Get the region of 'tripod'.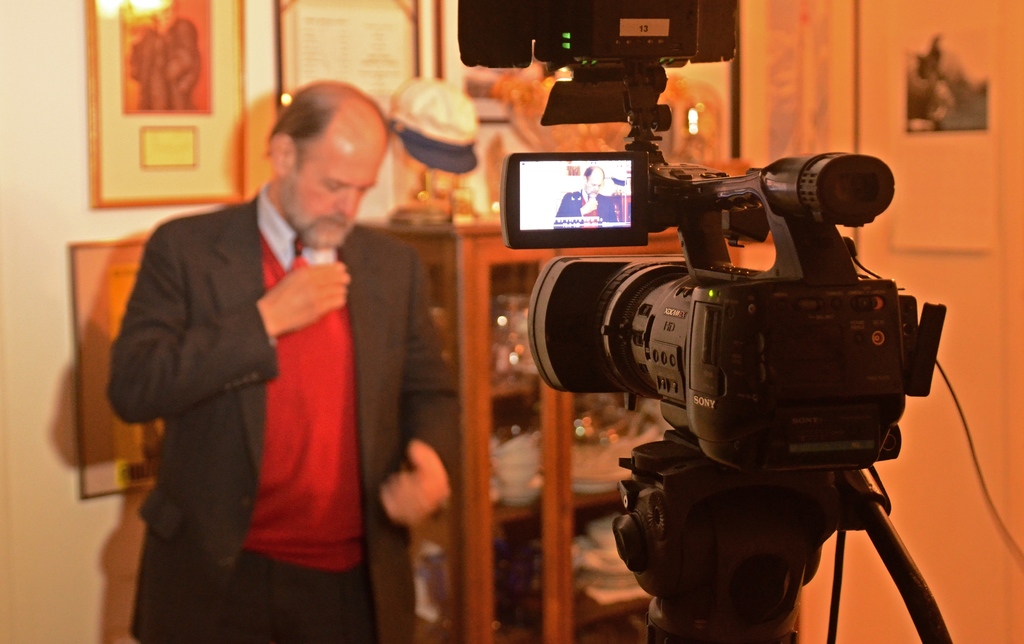
Rect(611, 428, 952, 643).
